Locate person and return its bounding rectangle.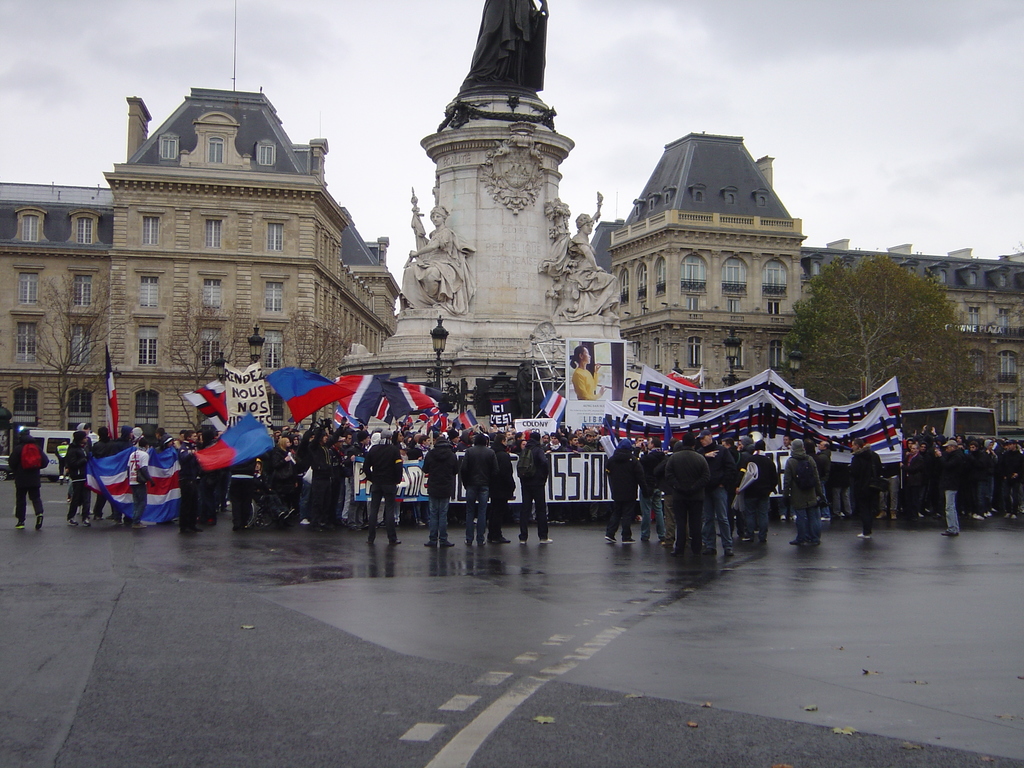
box(571, 345, 607, 401).
